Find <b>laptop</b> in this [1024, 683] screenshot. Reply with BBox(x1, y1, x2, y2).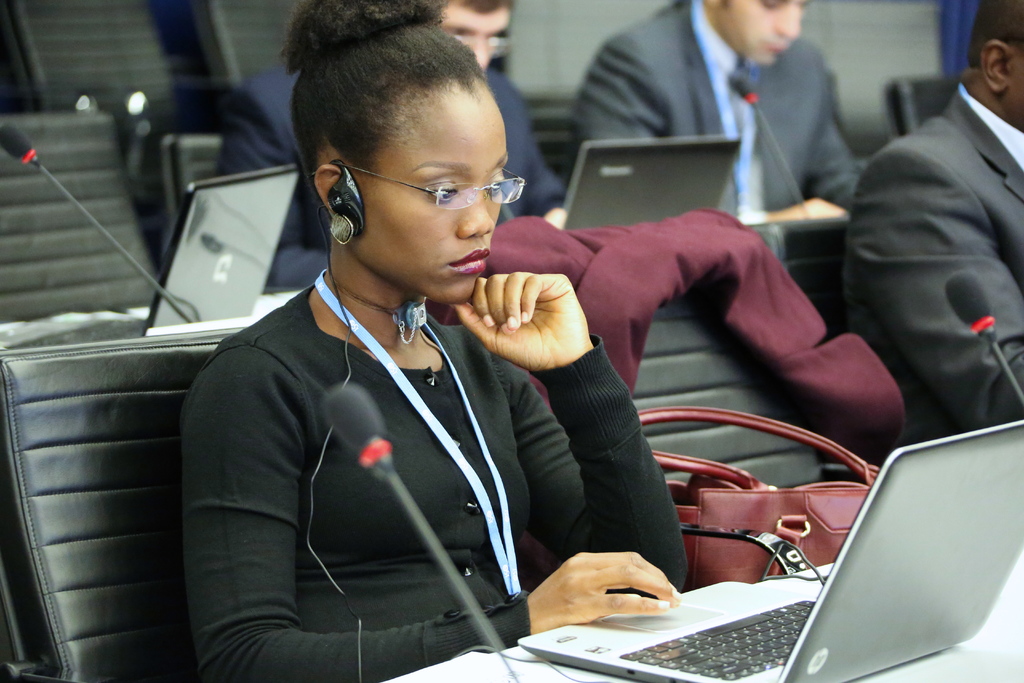
BBox(566, 138, 741, 229).
